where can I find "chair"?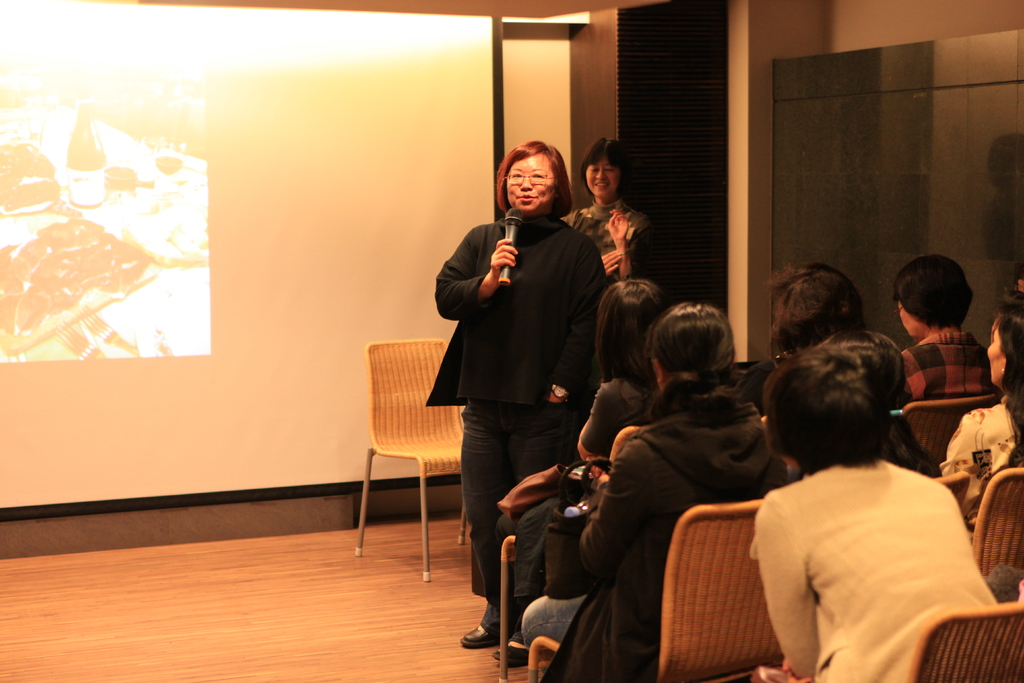
You can find it at bbox=[974, 463, 1023, 607].
